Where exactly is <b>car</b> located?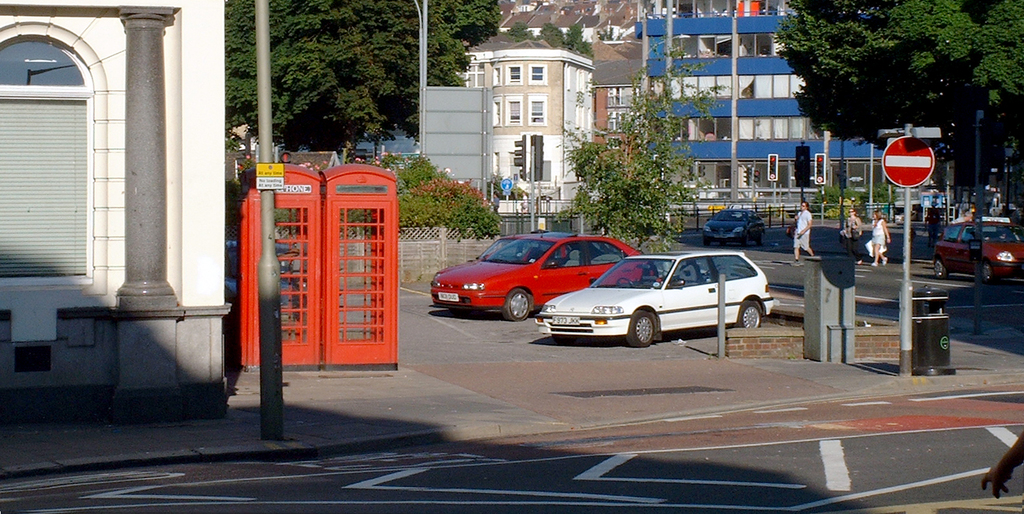
Its bounding box is Rect(551, 241, 774, 348).
